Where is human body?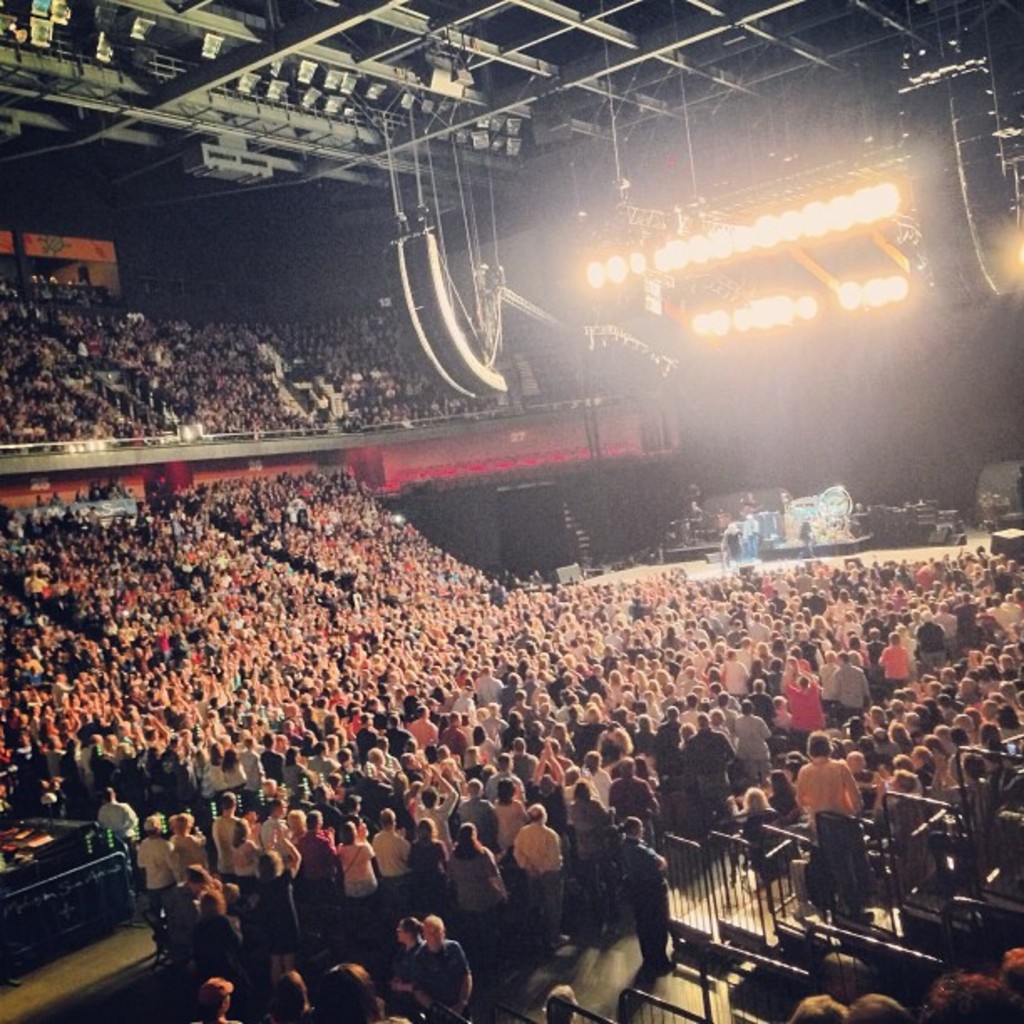
bbox=(507, 795, 561, 947).
